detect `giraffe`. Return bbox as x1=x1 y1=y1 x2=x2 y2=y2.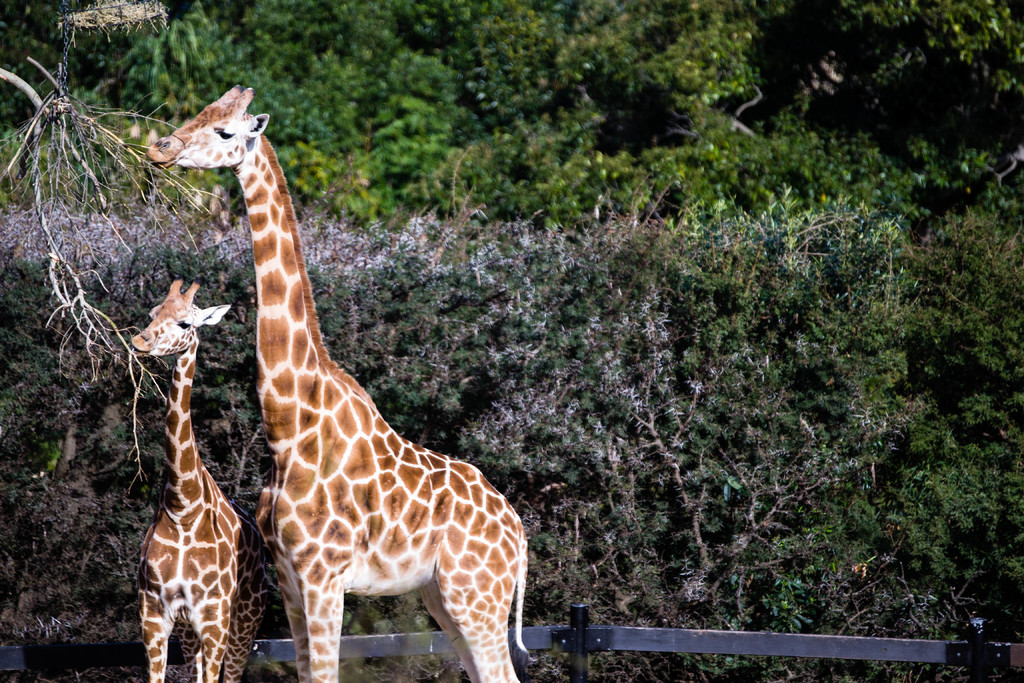
x1=129 y1=277 x2=268 y2=679.
